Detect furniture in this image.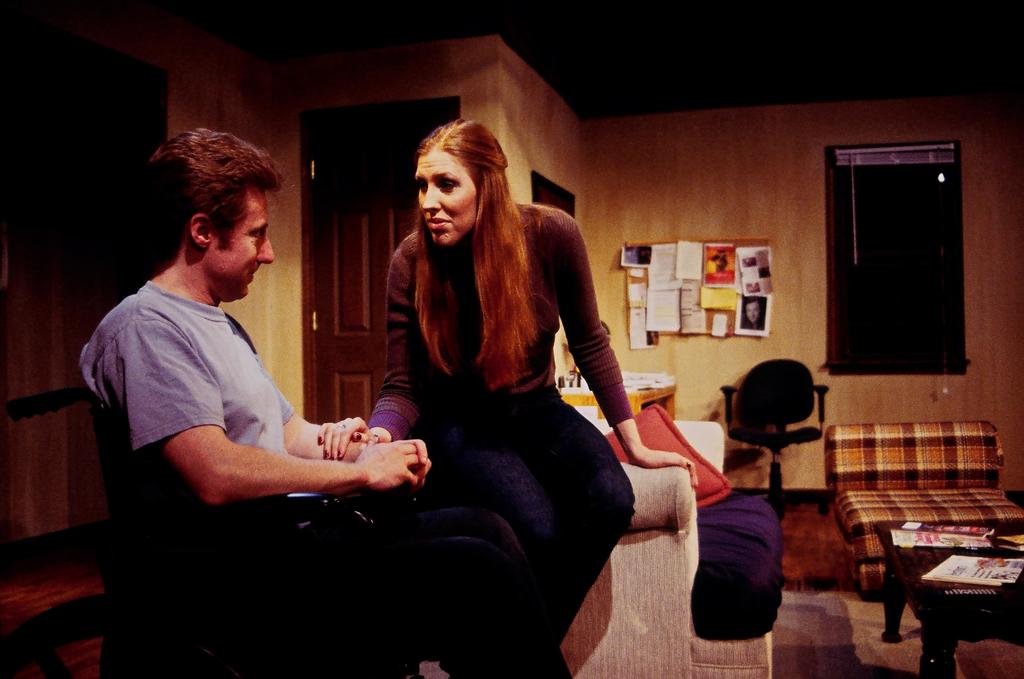
Detection: detection(825, 418, 1022, 600).
